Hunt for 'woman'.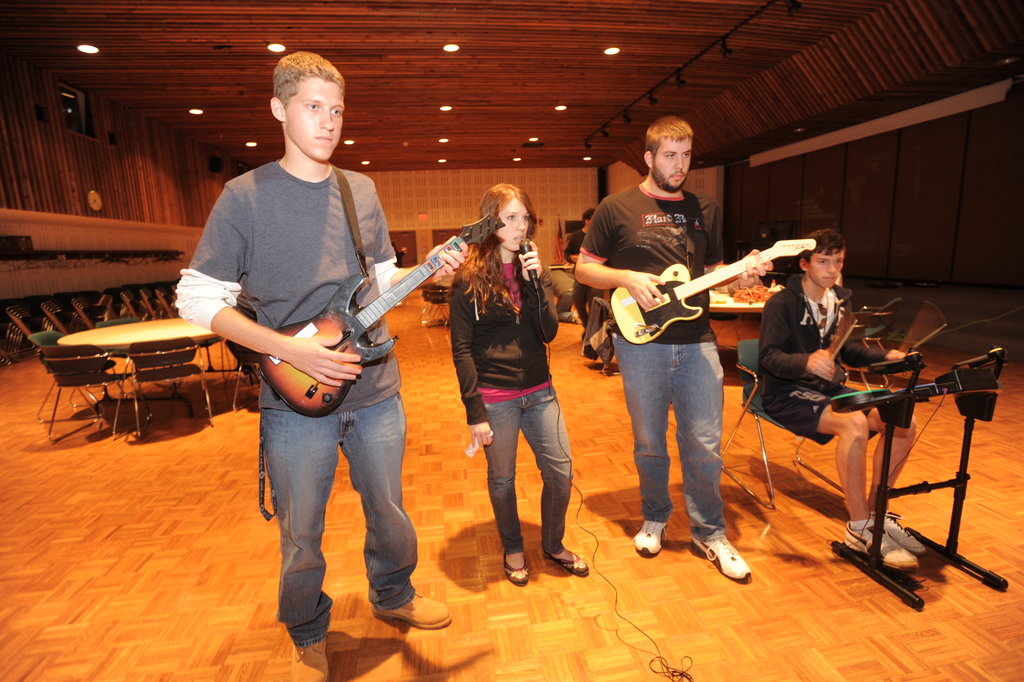
Hunted down at region(441, 195, 589, 604).
